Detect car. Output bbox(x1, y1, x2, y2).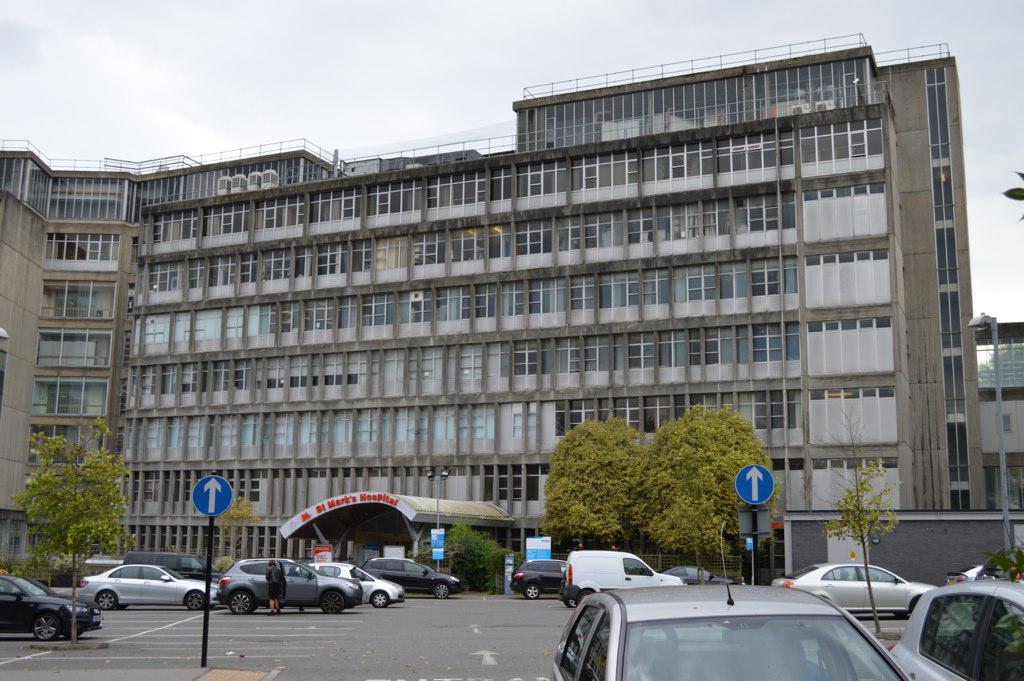
bbox(509, 561, 575, 601).
